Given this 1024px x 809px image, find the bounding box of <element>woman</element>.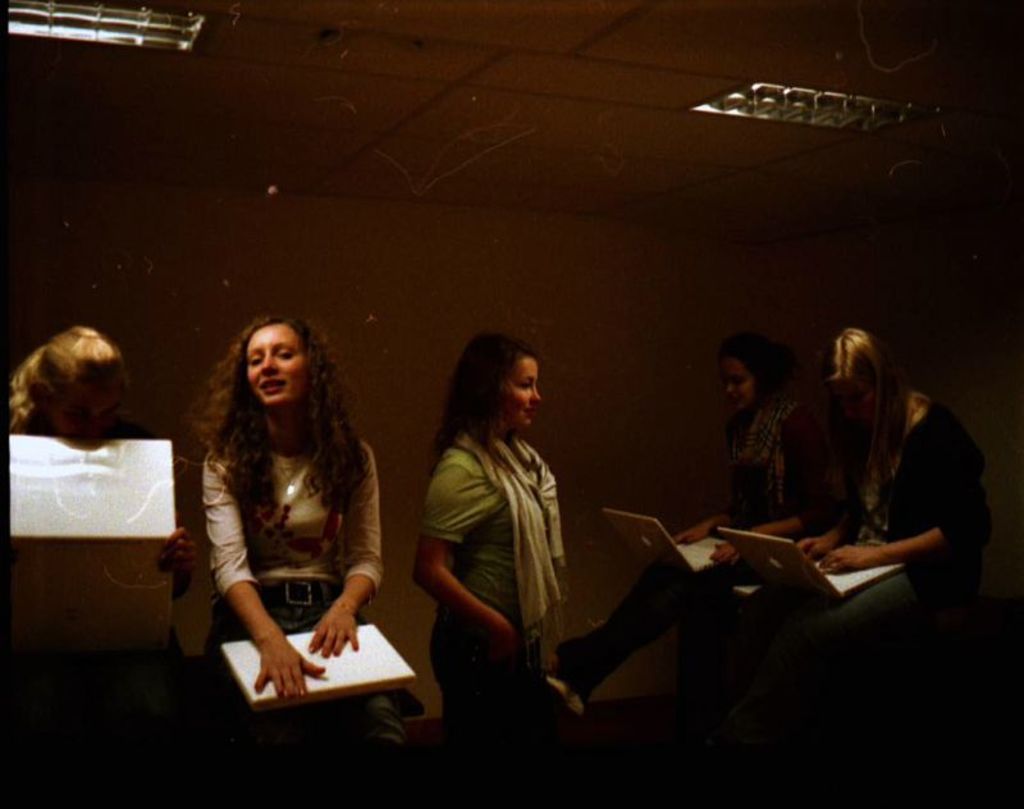
{"x1": 204, "y1": 312, "x2": 383, "y2": 765}.
